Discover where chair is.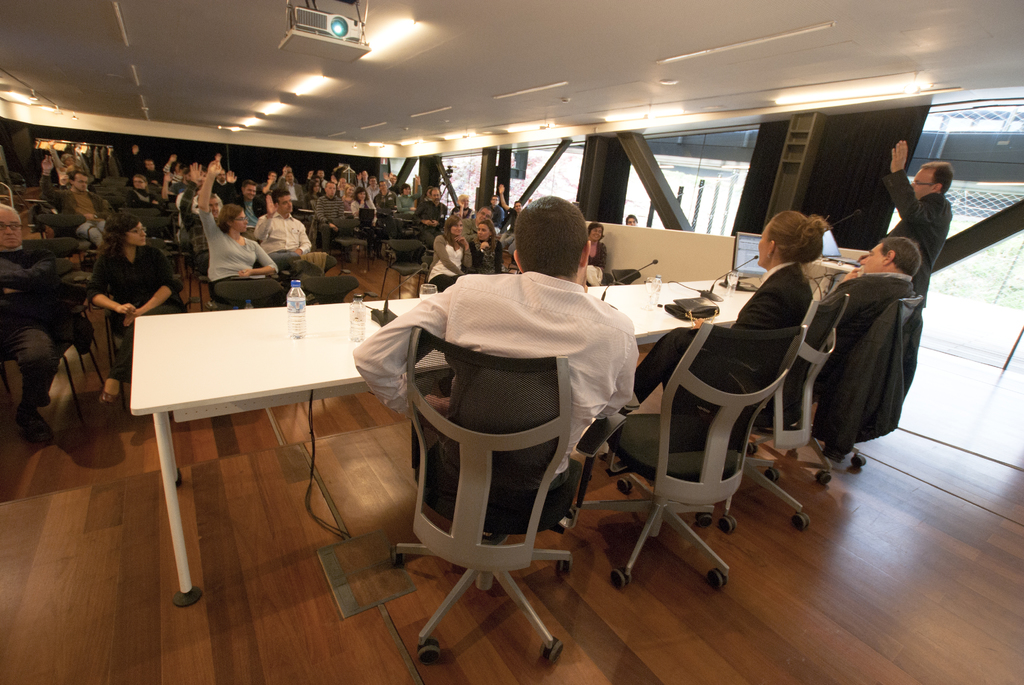
Discovered at box(398, 299, 598, 637).
